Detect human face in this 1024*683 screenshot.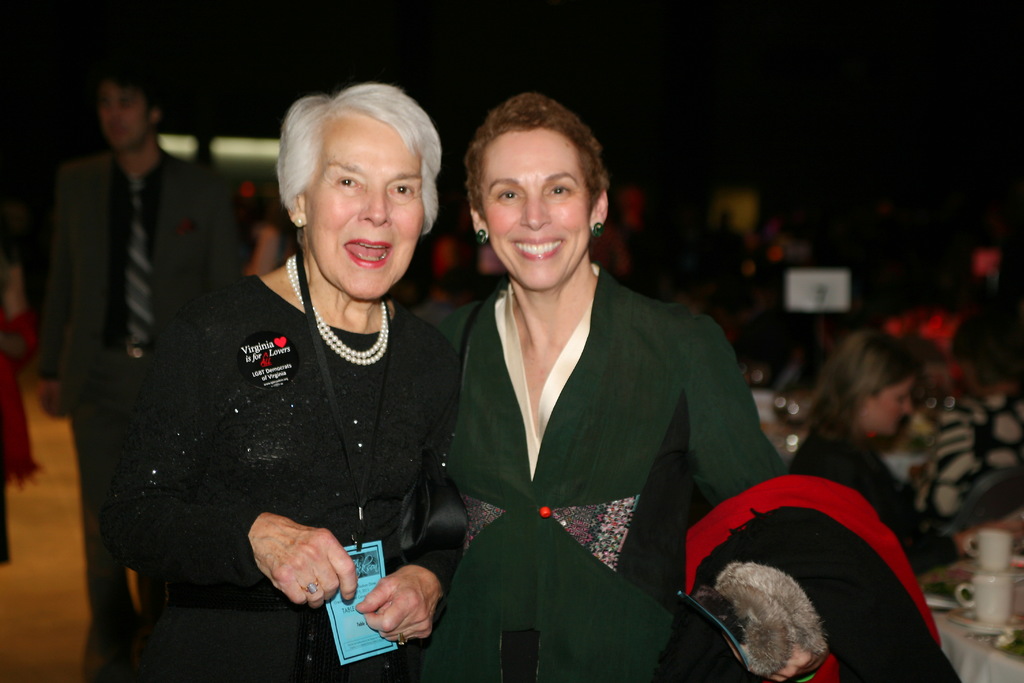
Detection: x1=479, y1=126, x2=590, y2=288.
